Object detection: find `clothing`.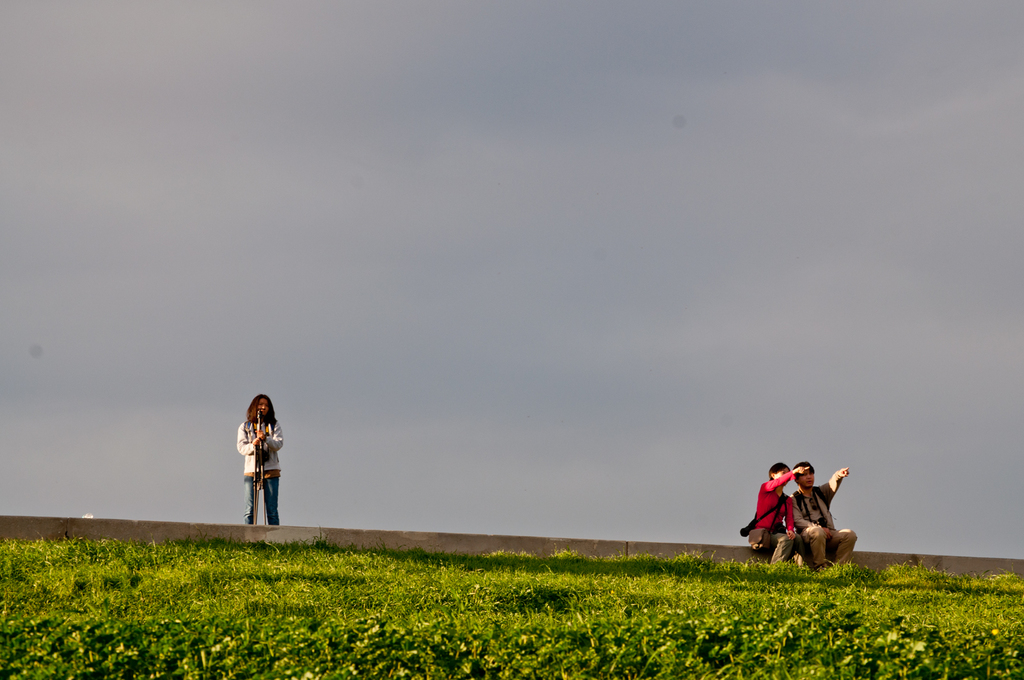
locate(760, 473, 849, 569).
